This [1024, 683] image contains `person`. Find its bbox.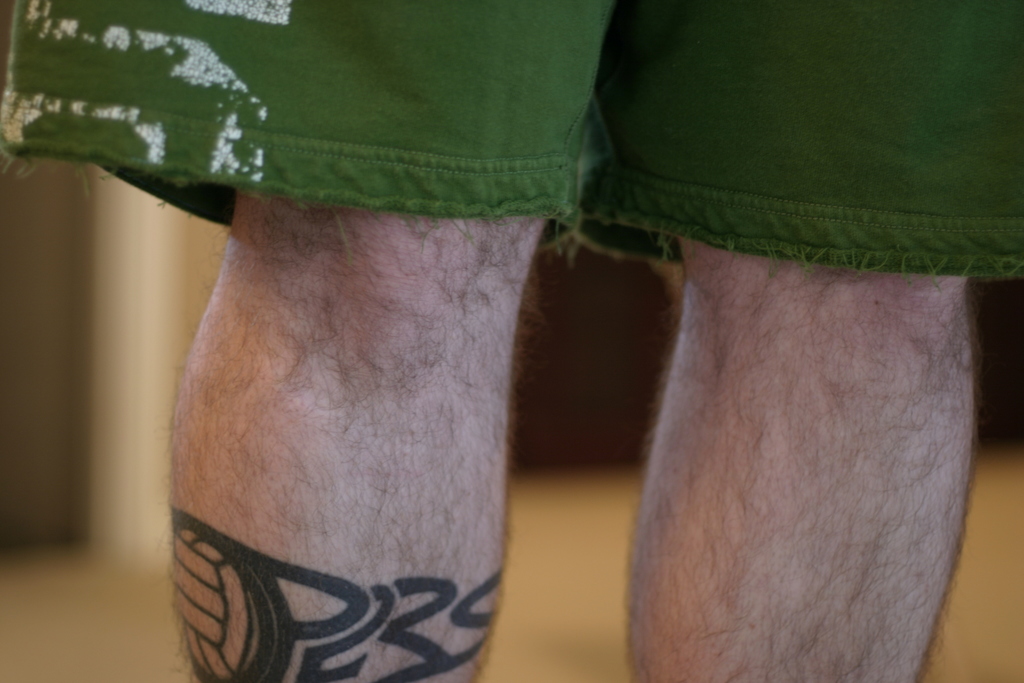
bbox=[60, 0, 955, 676].
